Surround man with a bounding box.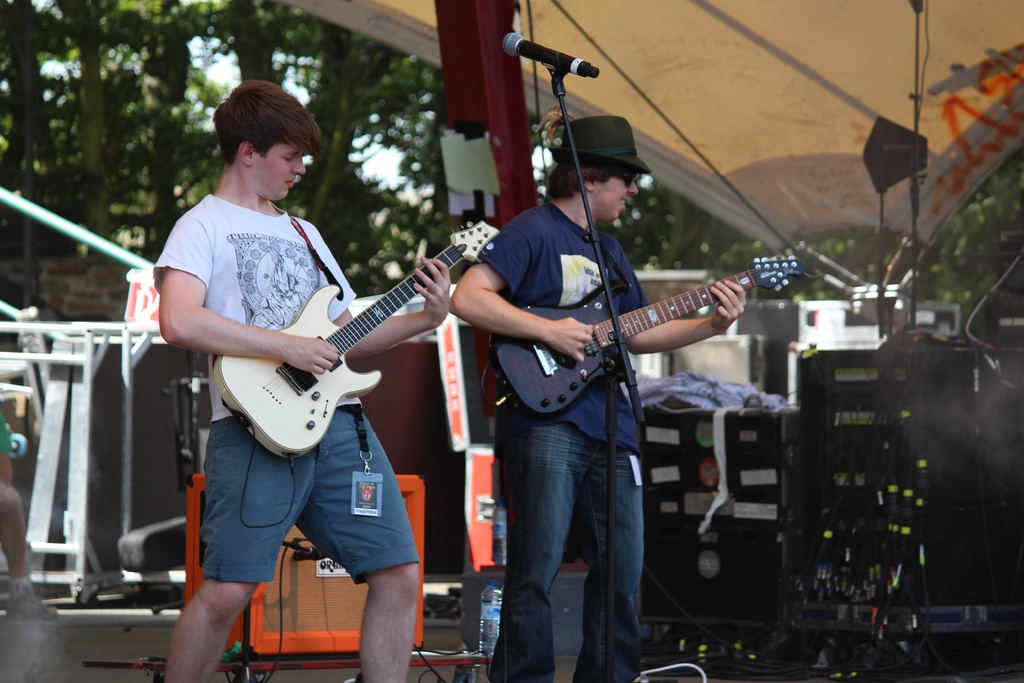
x1=438 y1=110 x2=746 y2=682.
